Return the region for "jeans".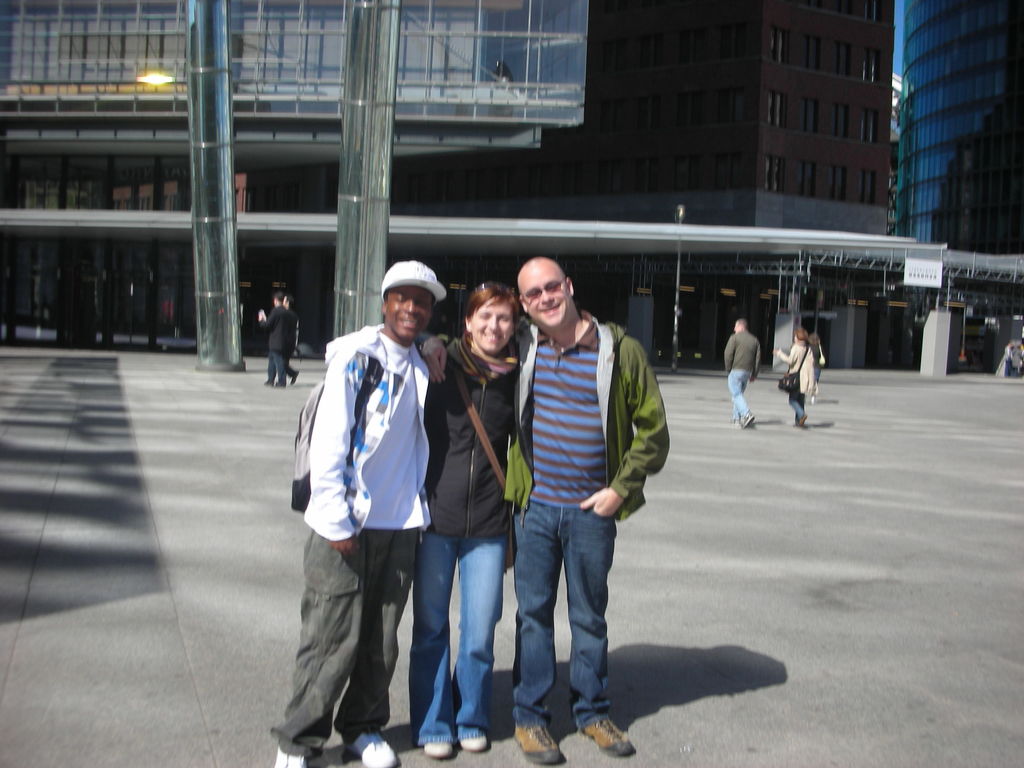
l=501, t=490, r=621, b=751.
